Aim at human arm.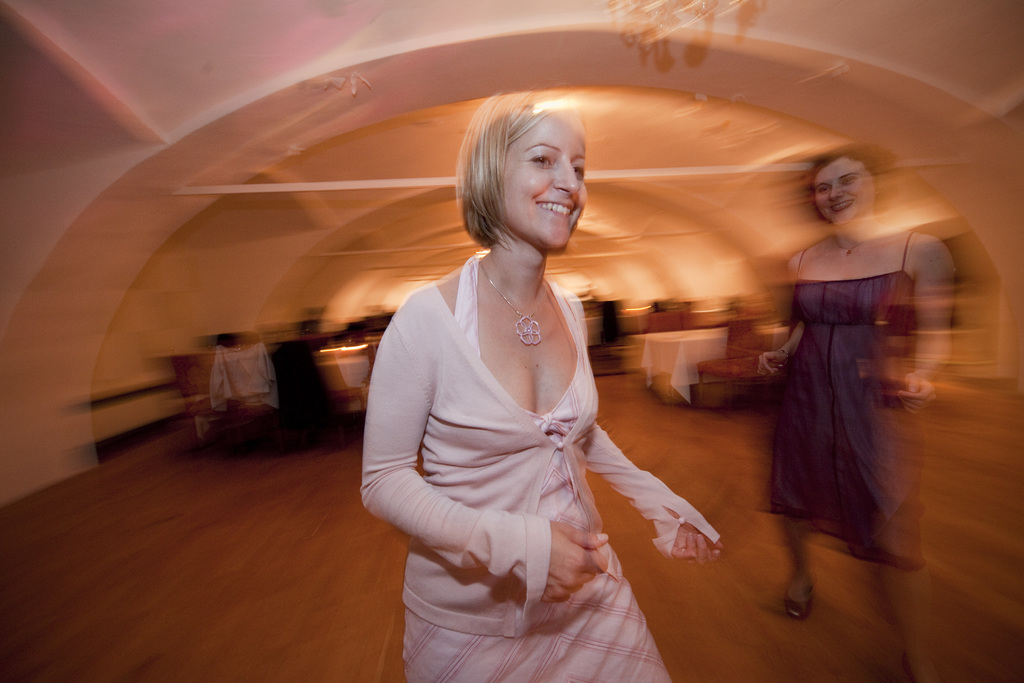
Aimed at (758,264,808,375).
